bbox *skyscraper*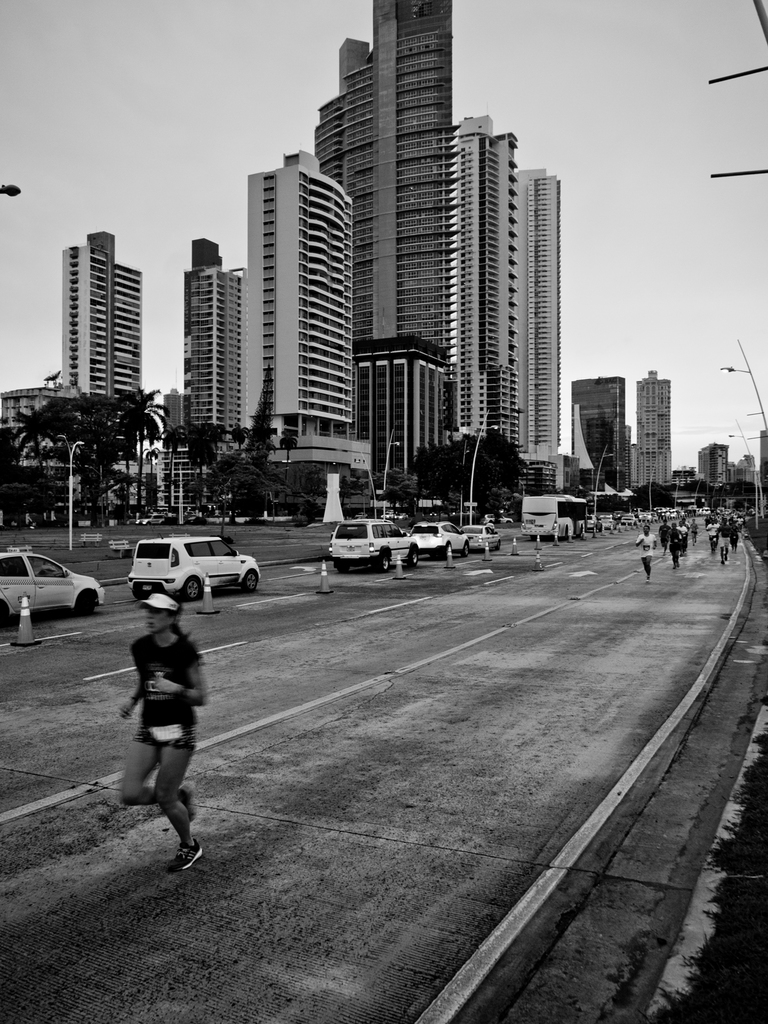
[309, 0, 456, 472]
